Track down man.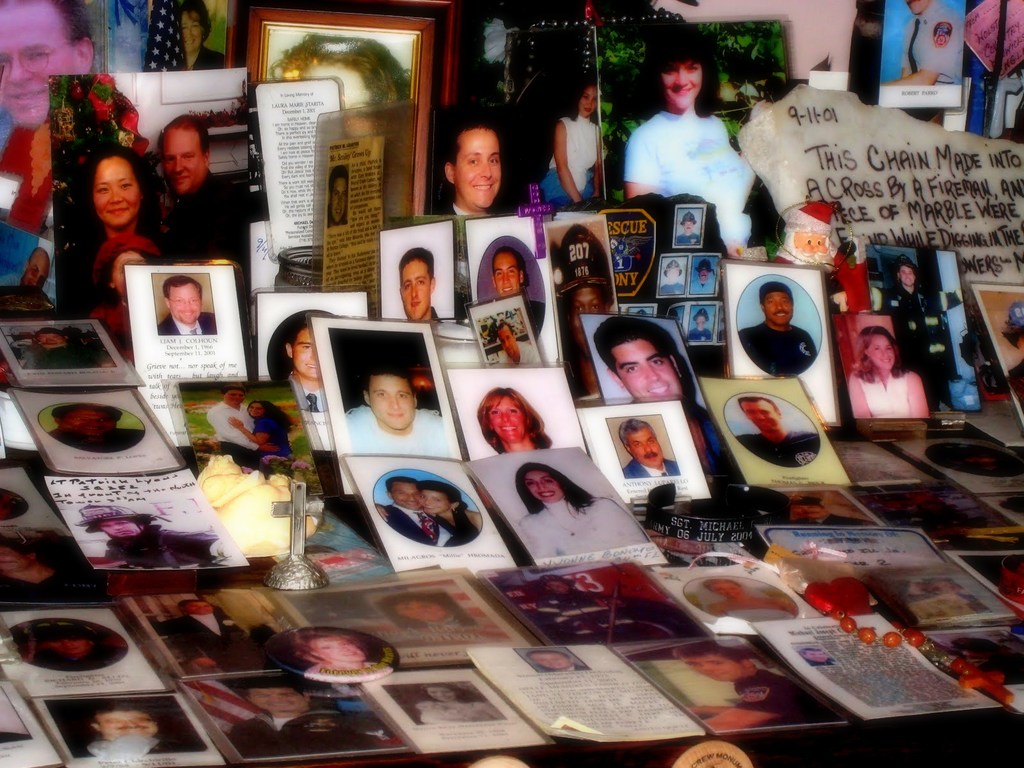
Tracked to bbox(0, 538, 96, 606).
